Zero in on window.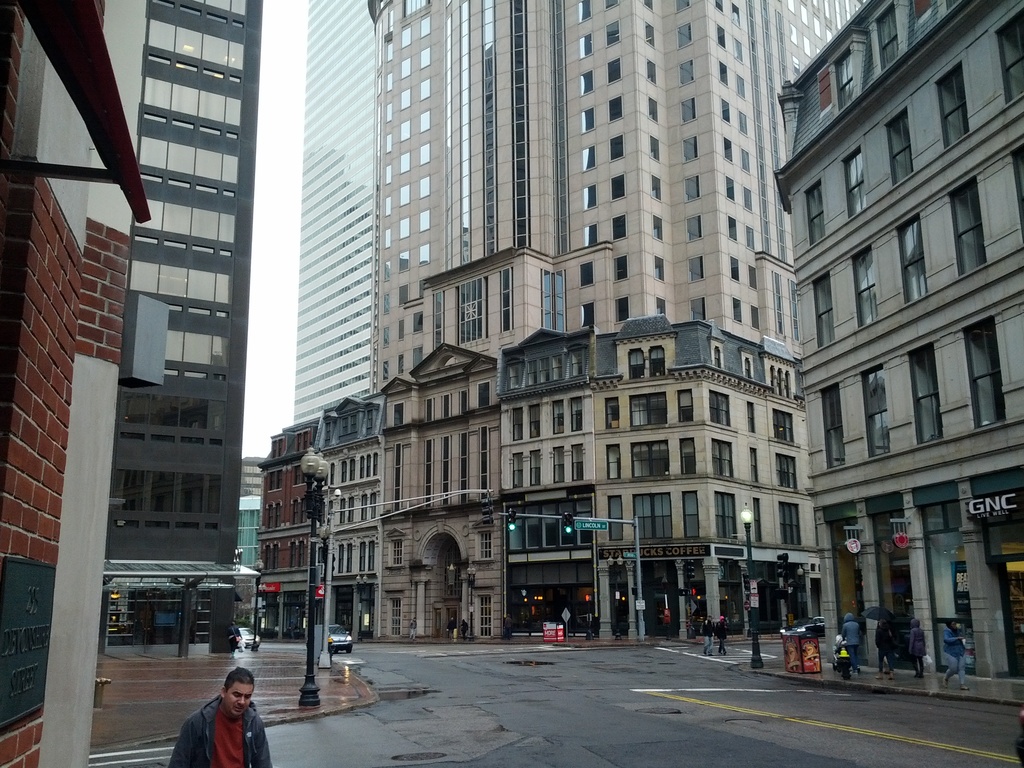
Zeroed in: 403 26 412 44.
